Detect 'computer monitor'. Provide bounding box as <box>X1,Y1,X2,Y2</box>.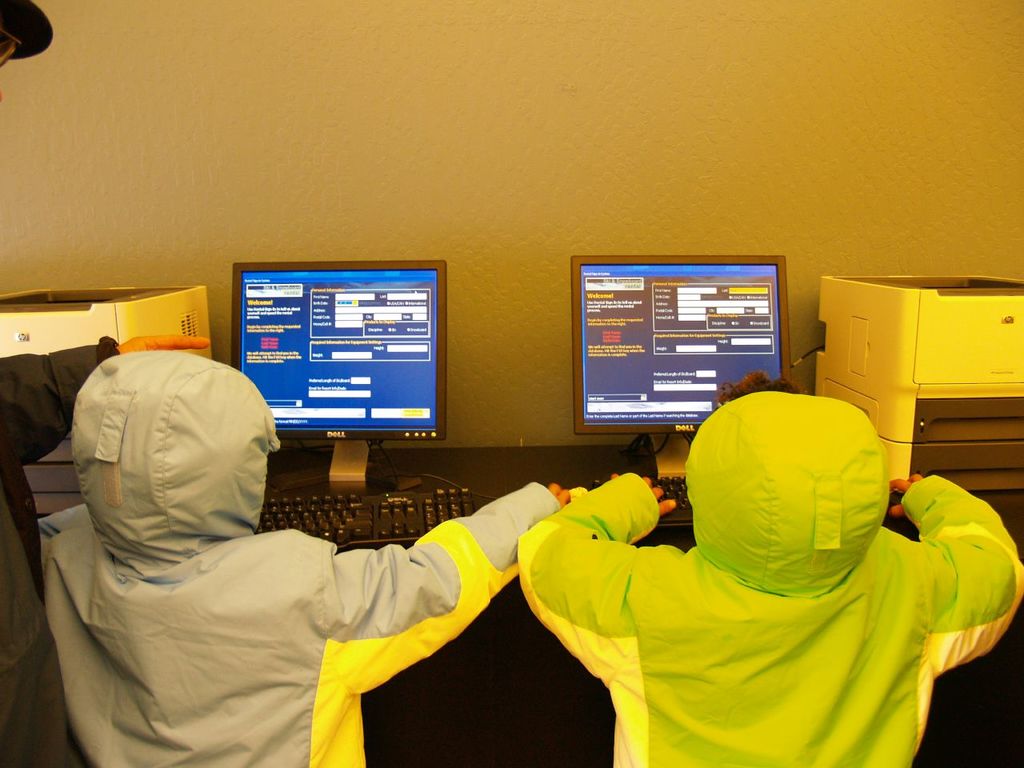
<box>220,267,450,467</box>.
